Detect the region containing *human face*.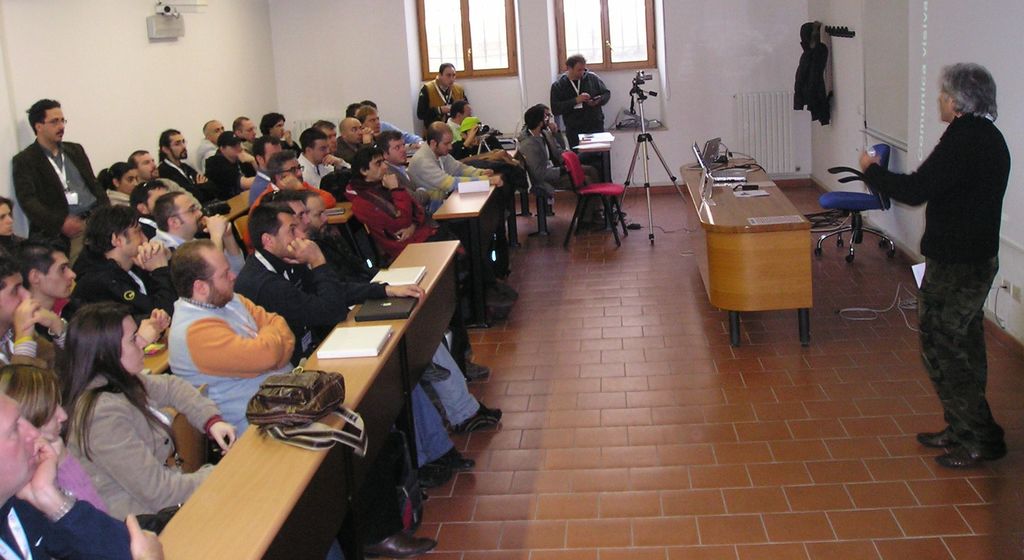
region(168, 133, 190, 161).
